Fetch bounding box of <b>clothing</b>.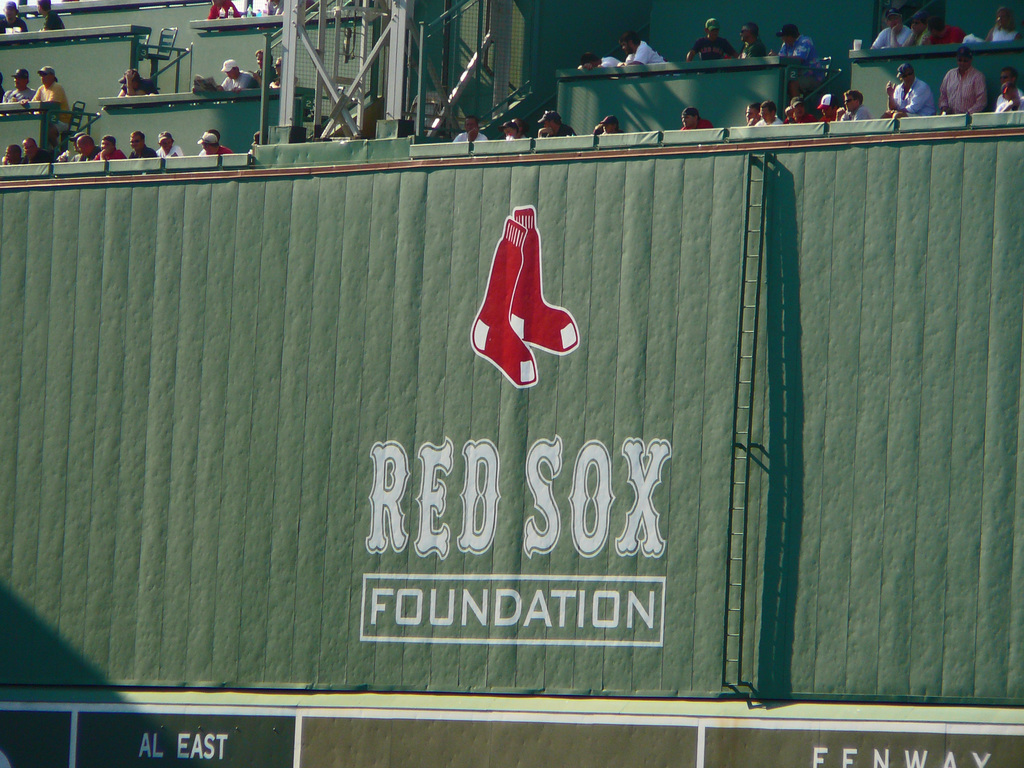
Bbox: 45 8 63 29.
